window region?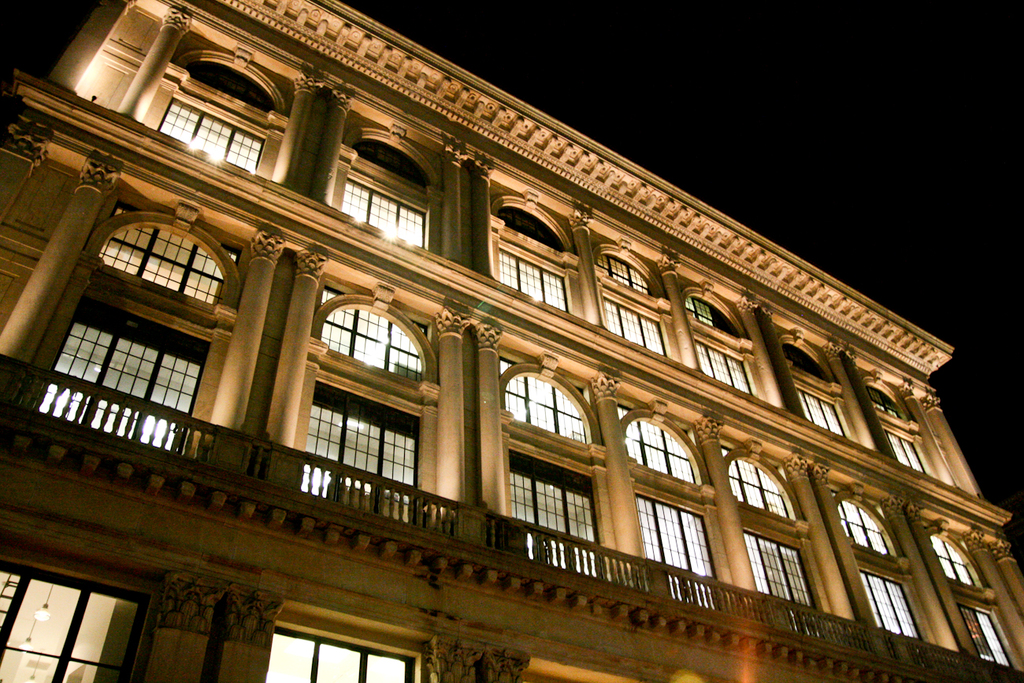
l=65, t=201, r=221, b=444
